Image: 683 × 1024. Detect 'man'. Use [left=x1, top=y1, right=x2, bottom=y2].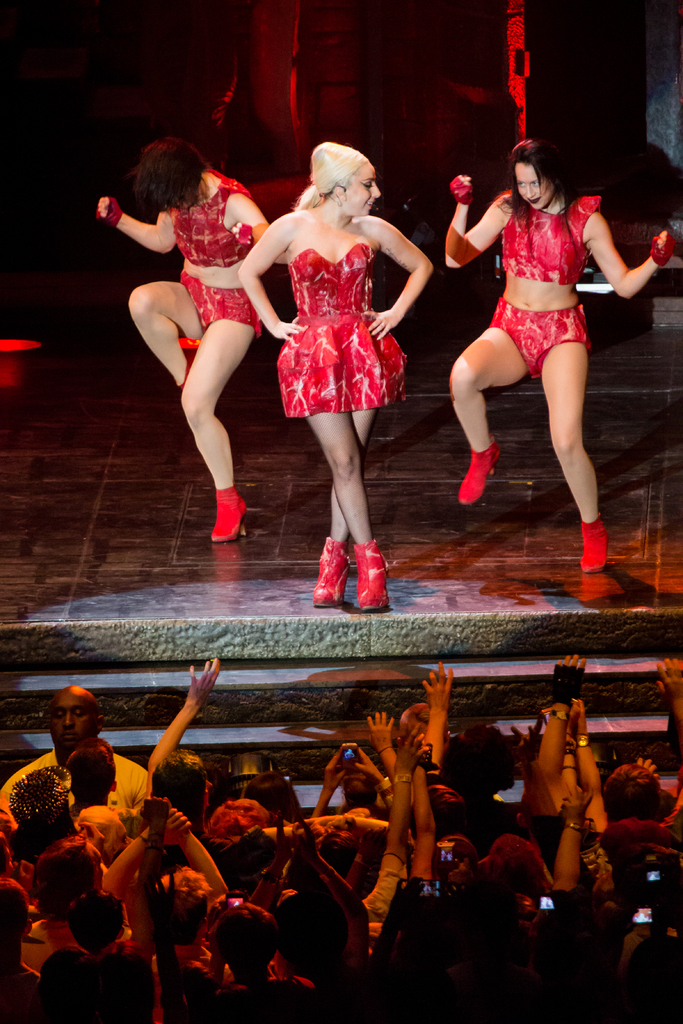
[left=0, top=682, right=154, bottom=829].
